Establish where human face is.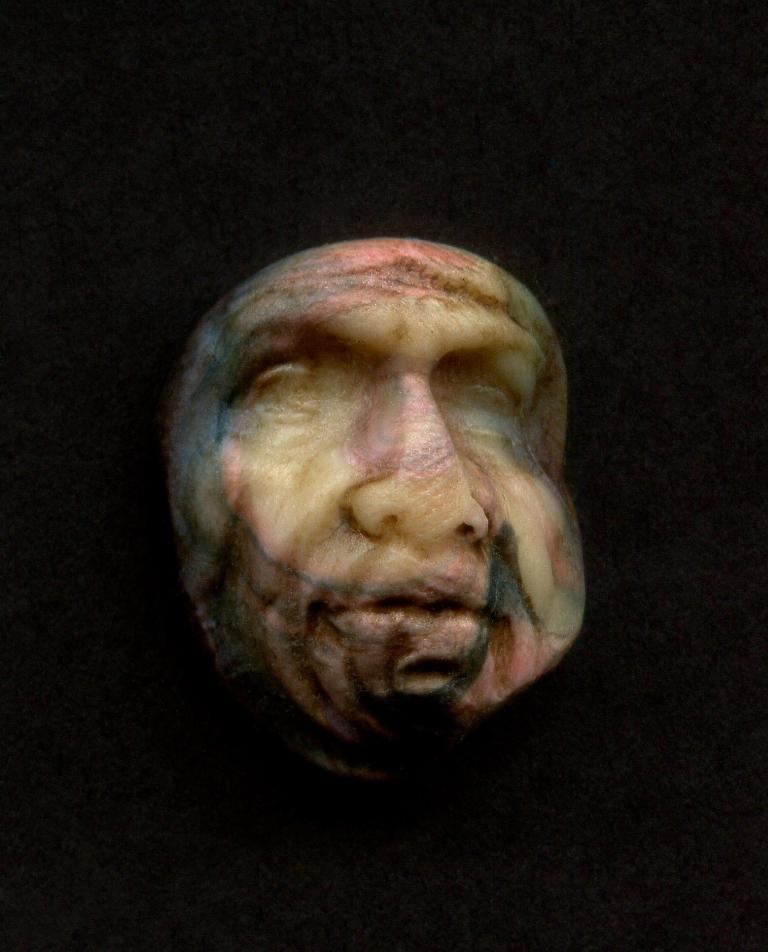
Established at 170 232 591 762.
